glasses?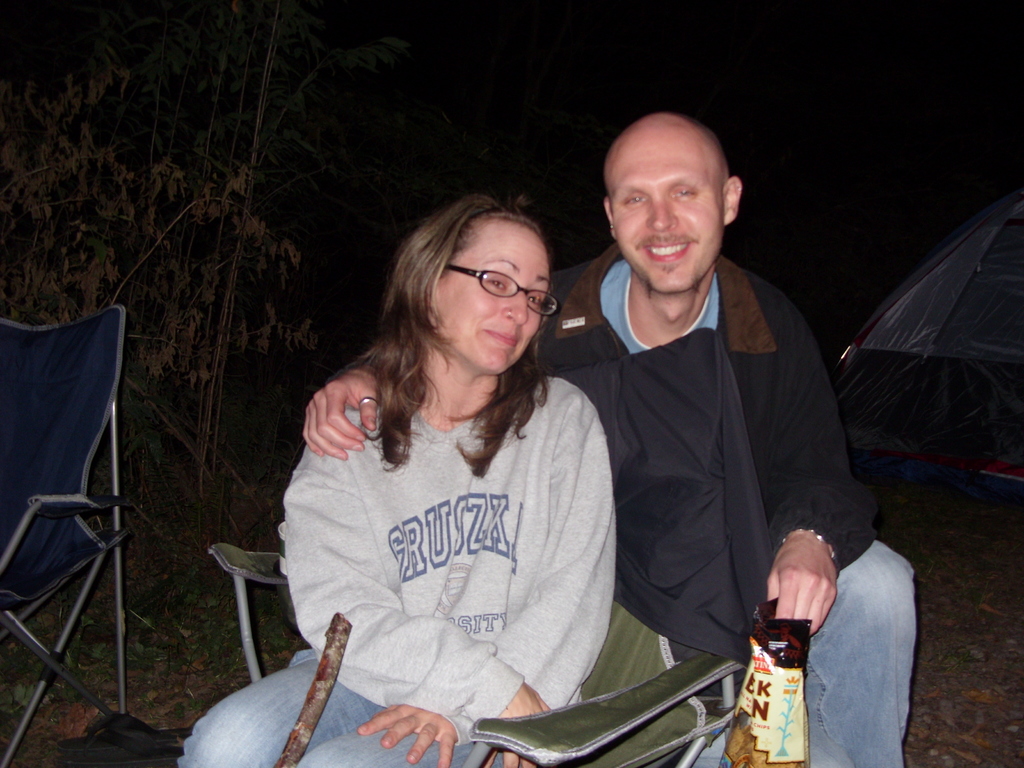
{"x1": 445, "y1": 260, "x2": 560, "y2": 311}
